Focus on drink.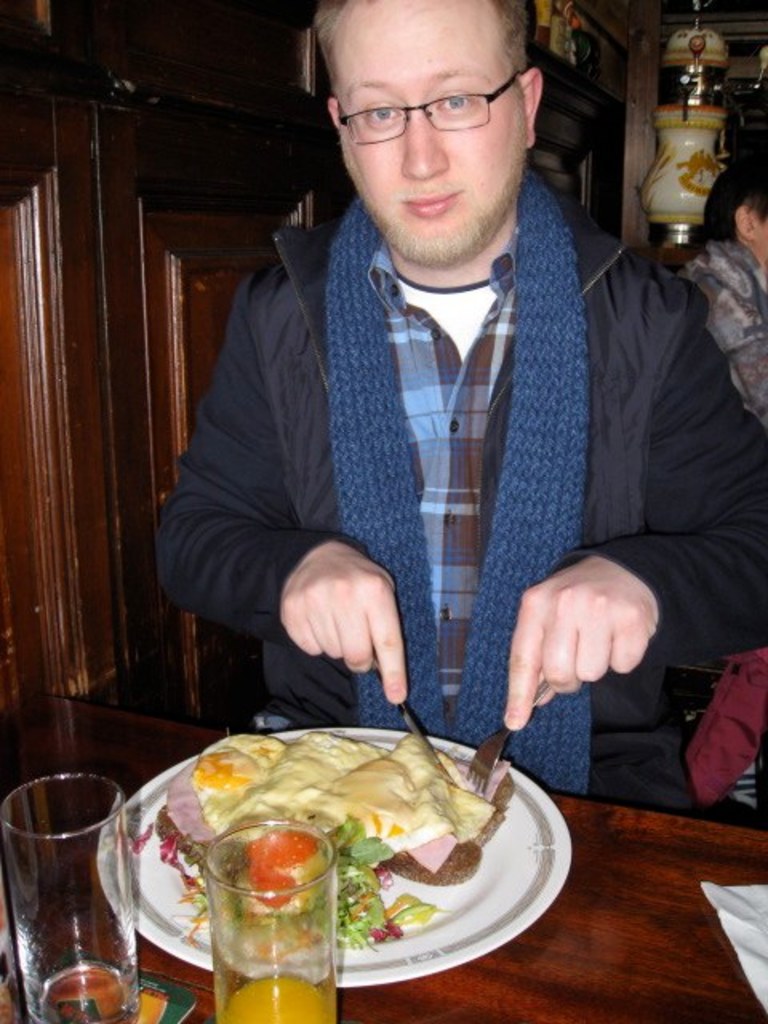
Focused at crop(218, 973, 333, 1022).
